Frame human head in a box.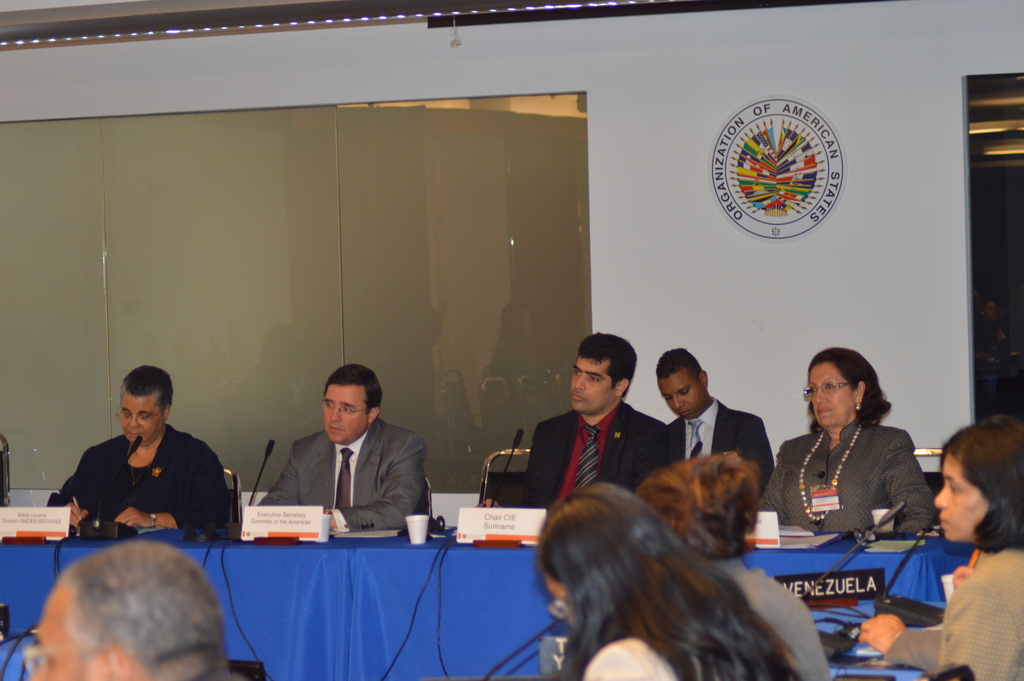
crop(537, 485, 647, 632).
